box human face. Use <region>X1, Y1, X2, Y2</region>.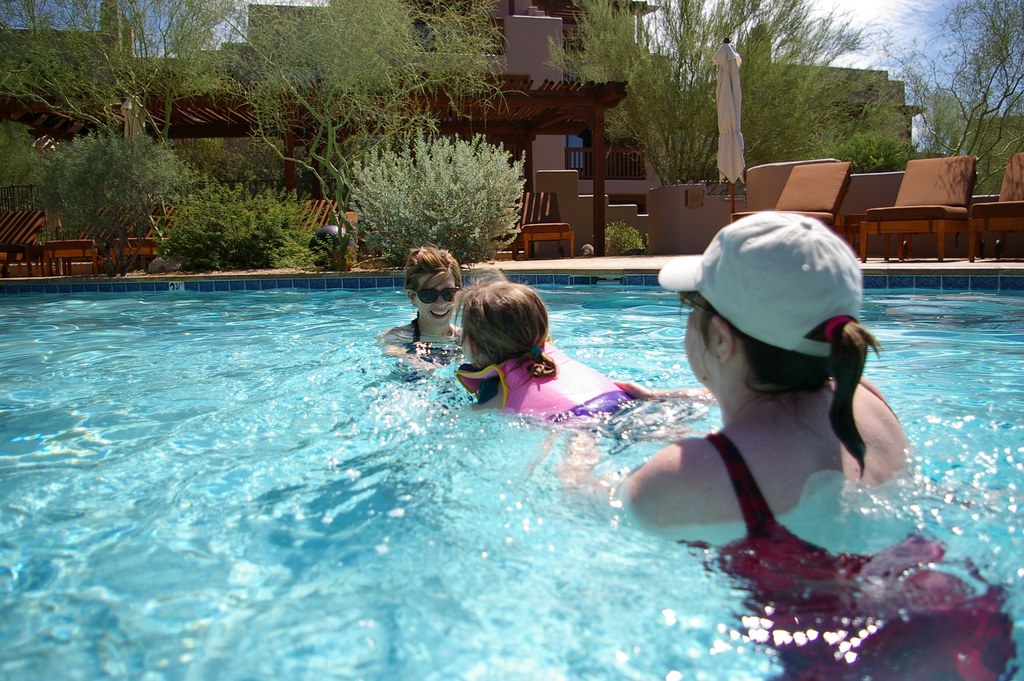
<region>682, 291, 719, 383</region>.
